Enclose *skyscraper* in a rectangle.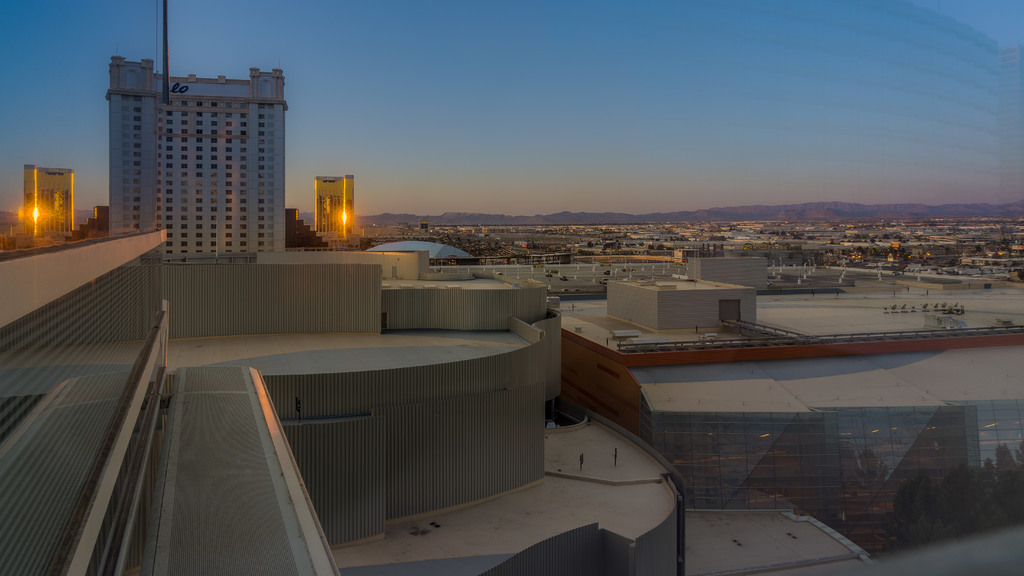
left=106, top=52, right=287, bottom=253.
